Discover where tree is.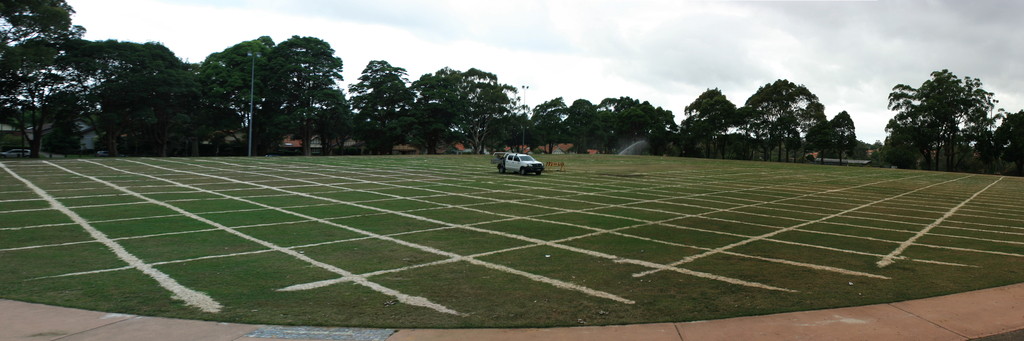
Discovered at x1=0 y1=0 x2=97 y2=163.
